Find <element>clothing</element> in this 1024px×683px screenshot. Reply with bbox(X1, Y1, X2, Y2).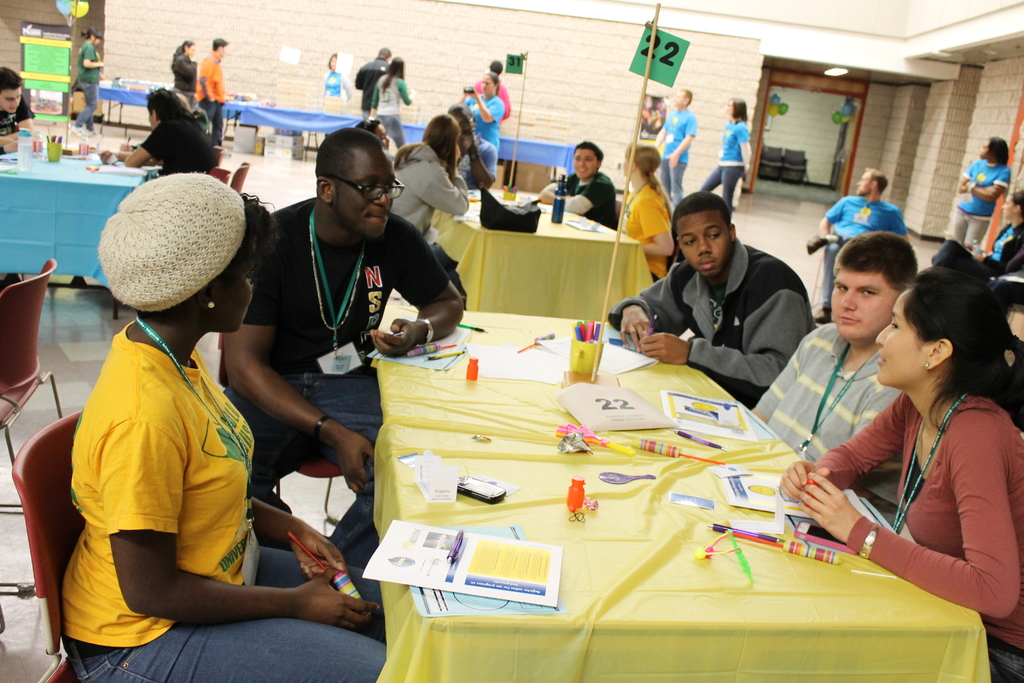
bbox(172, 51, 196, 111).
